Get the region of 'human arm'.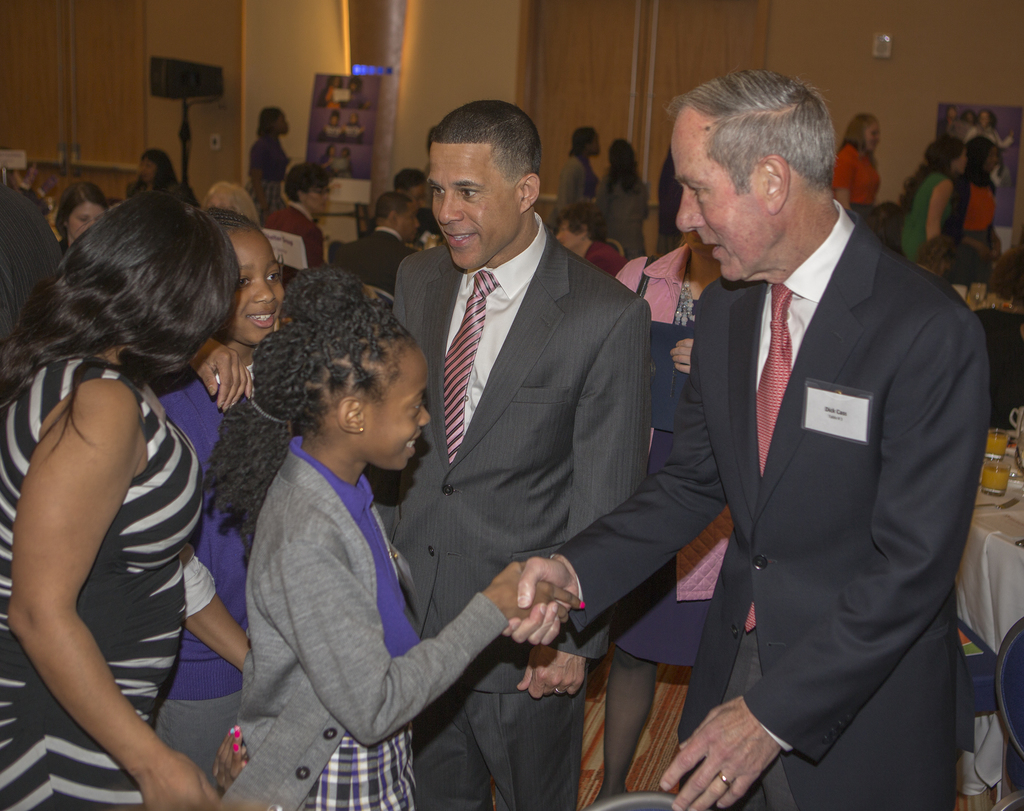
649/310/984/810.
